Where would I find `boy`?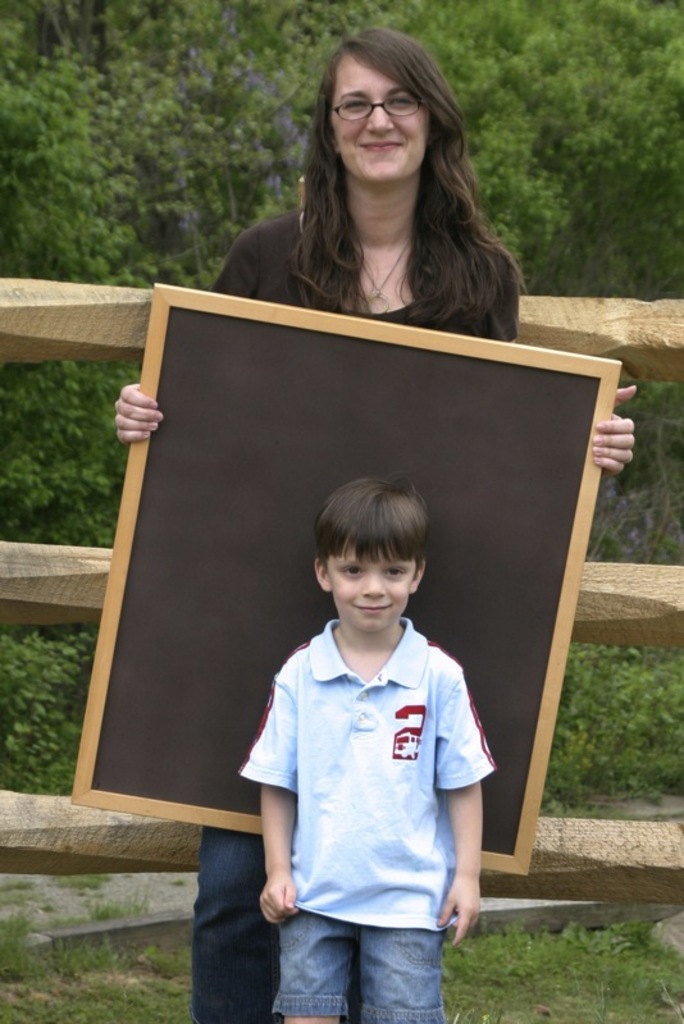
At 240 449 489 1004.
